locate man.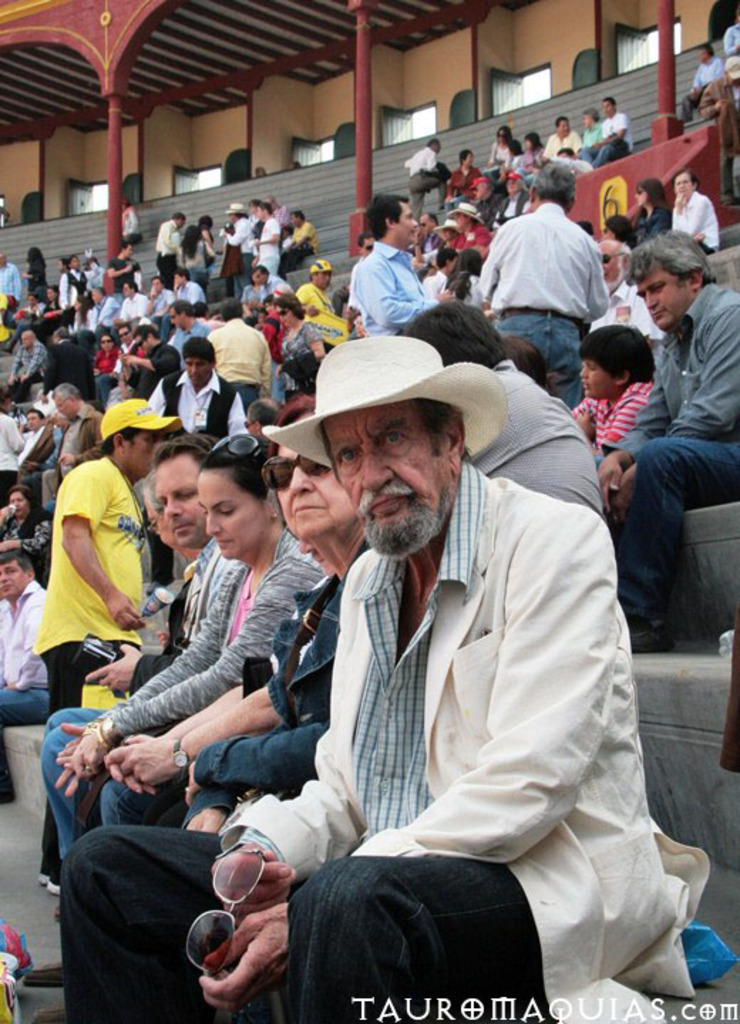
Bounding box: locate(0, 252, 20, 299).
